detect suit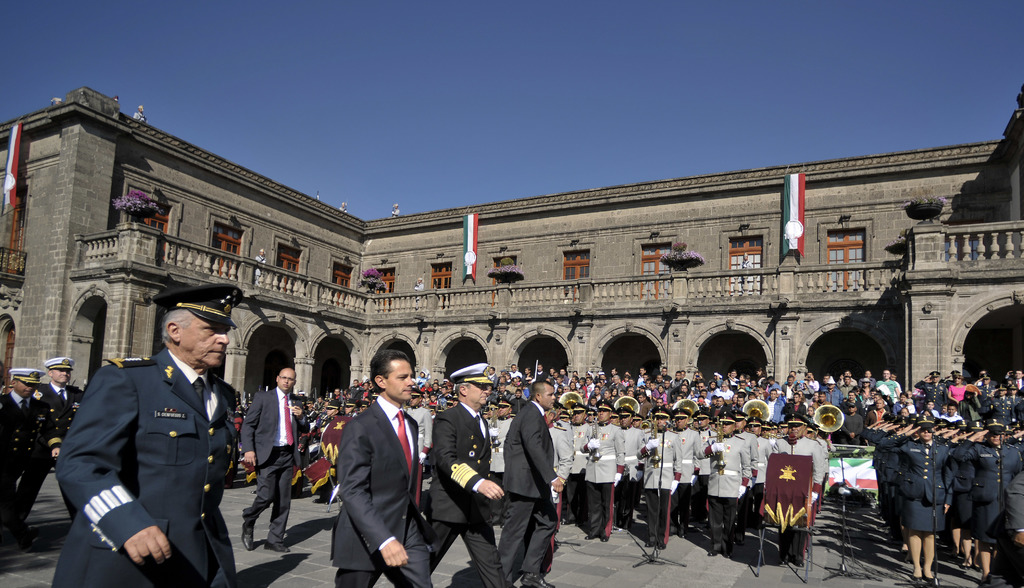
(620,425,647,523)
